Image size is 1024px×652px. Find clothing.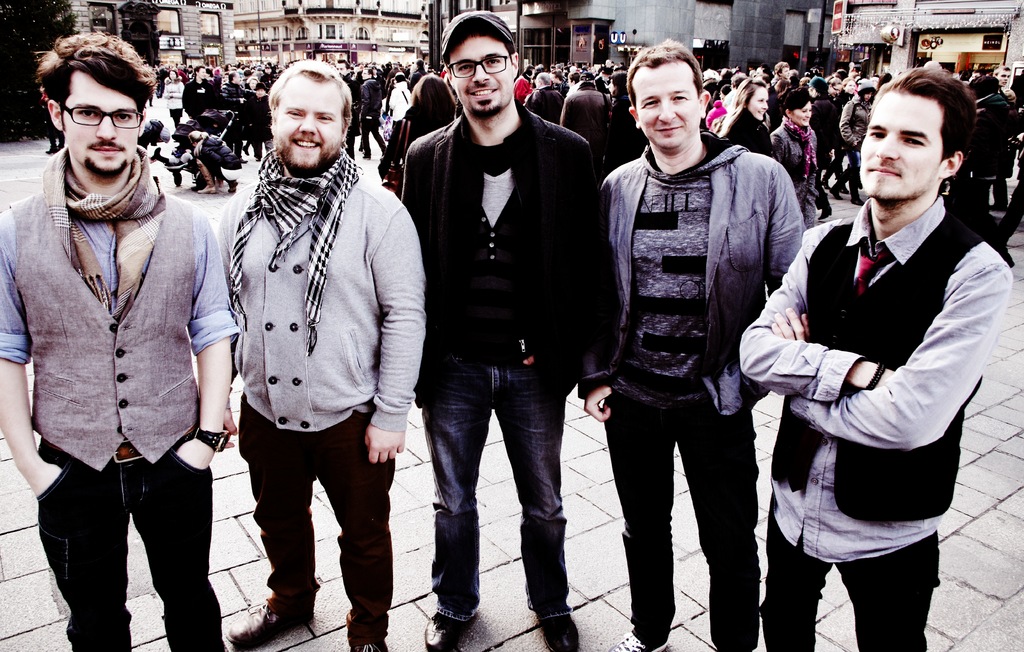
x1=598, y1=136, x2=796, y2=627.
